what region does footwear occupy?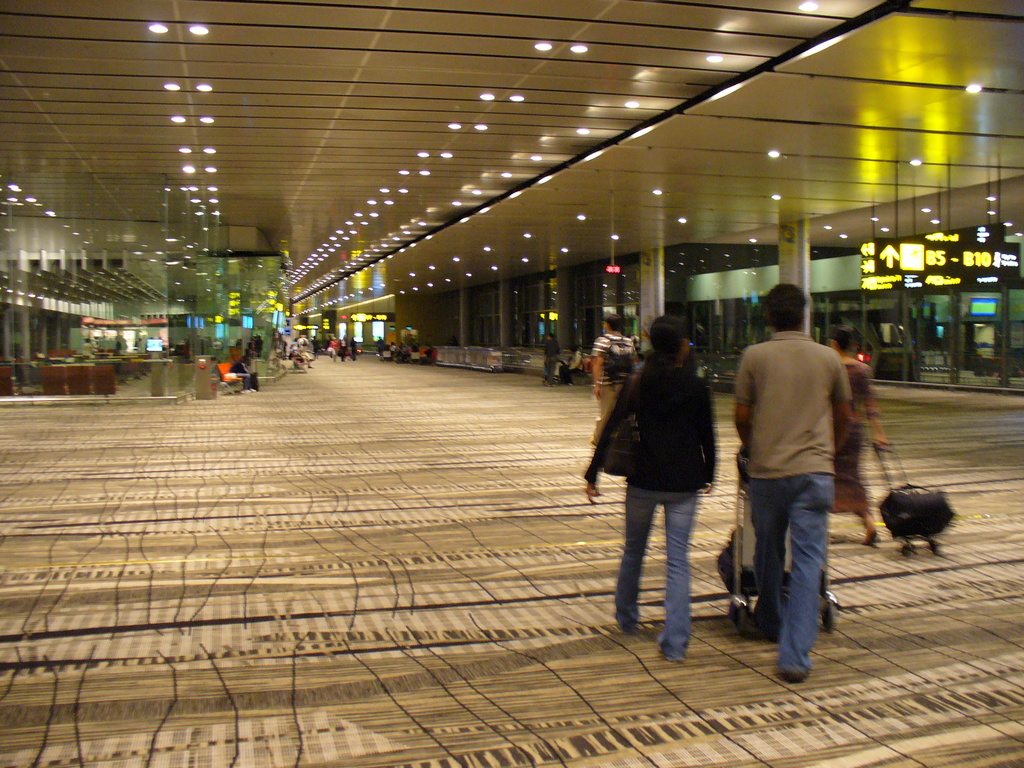
pyautogui.locateOnScreen(250, 386, 255, 390).
